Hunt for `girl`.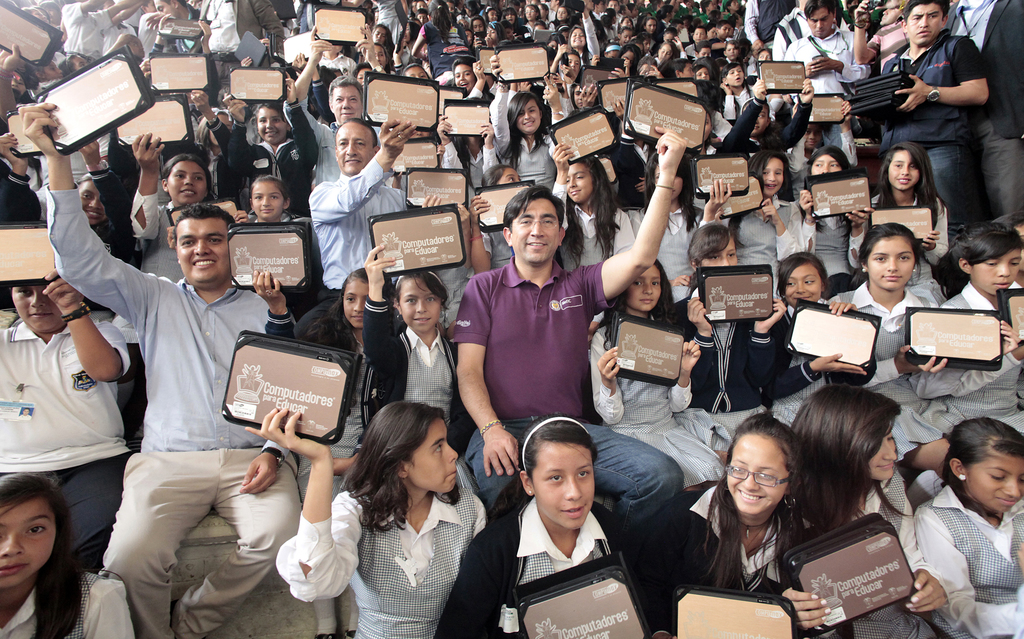
Hunted down at [110,122,235,349].
